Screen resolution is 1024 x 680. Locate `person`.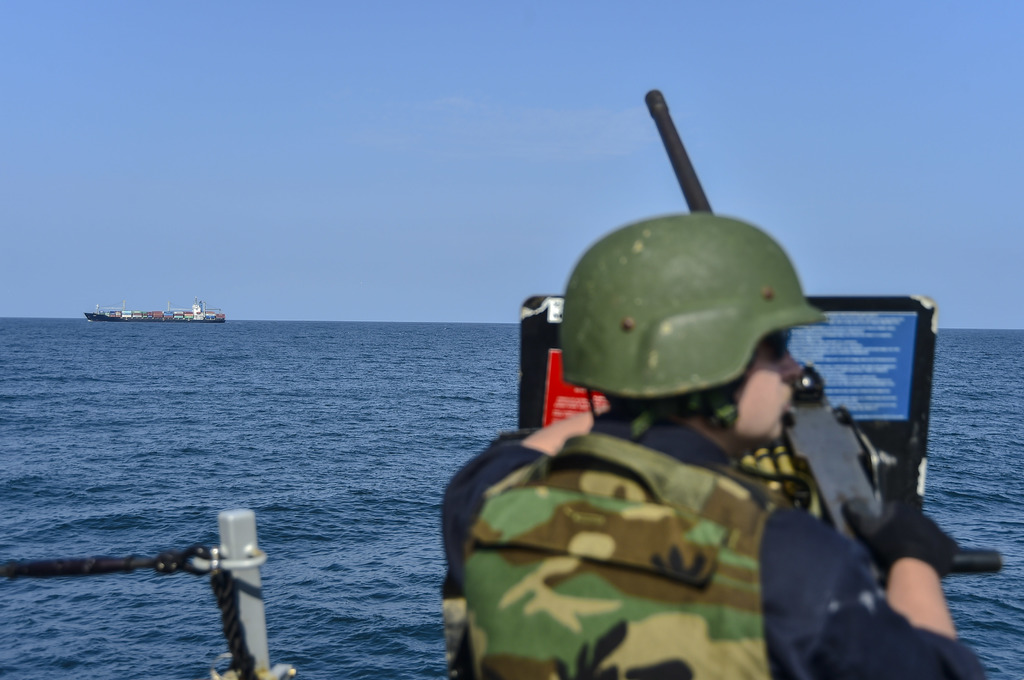
474, 81, 911, 645.
